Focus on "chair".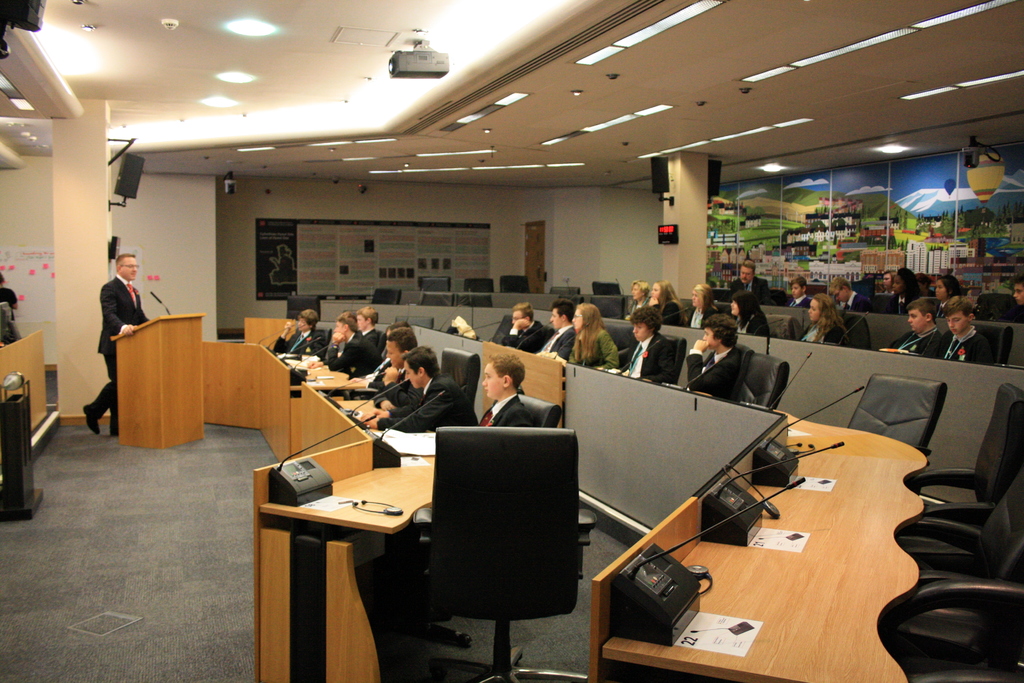
Focused at pyautogui.locateOnScreen(285, 298, 324, 320).
